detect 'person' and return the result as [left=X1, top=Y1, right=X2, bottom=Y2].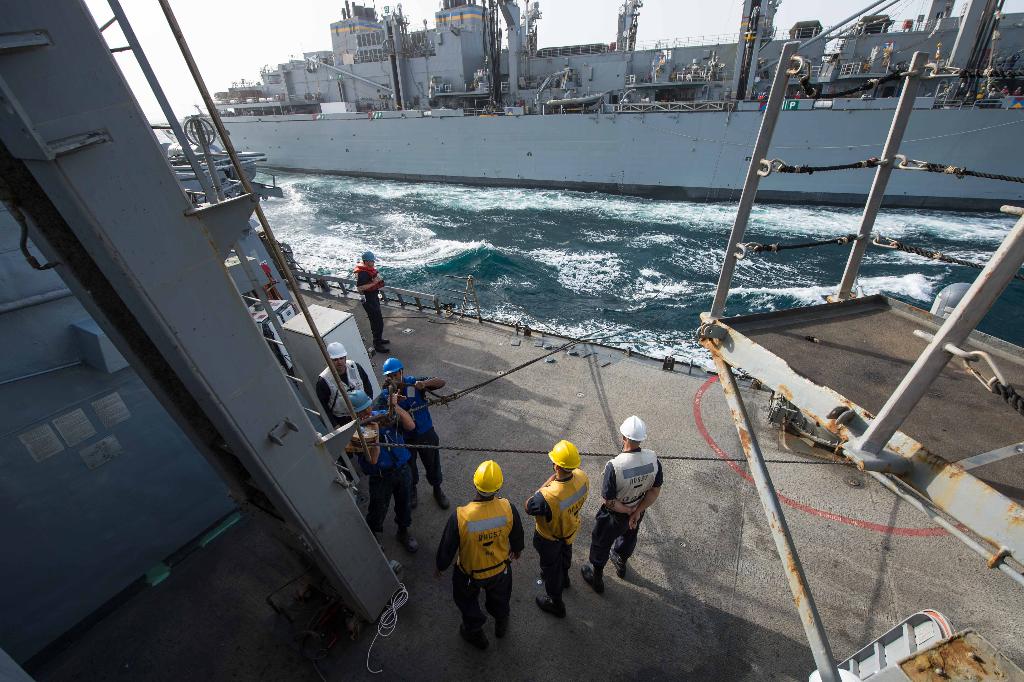
[left=578, top=417, right=668, bottom=584].
